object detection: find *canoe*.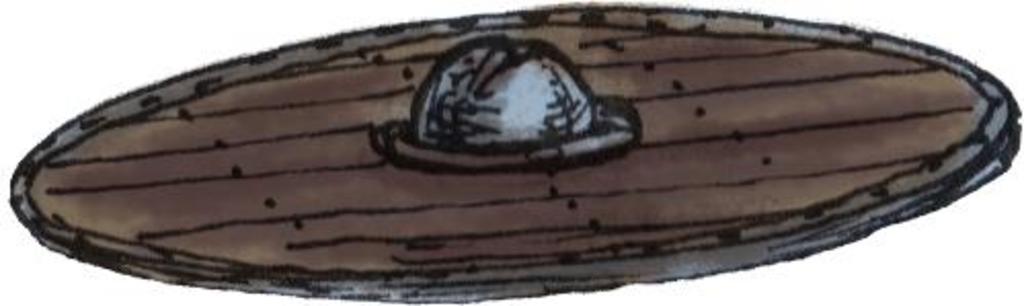
14/14/1016/292.
